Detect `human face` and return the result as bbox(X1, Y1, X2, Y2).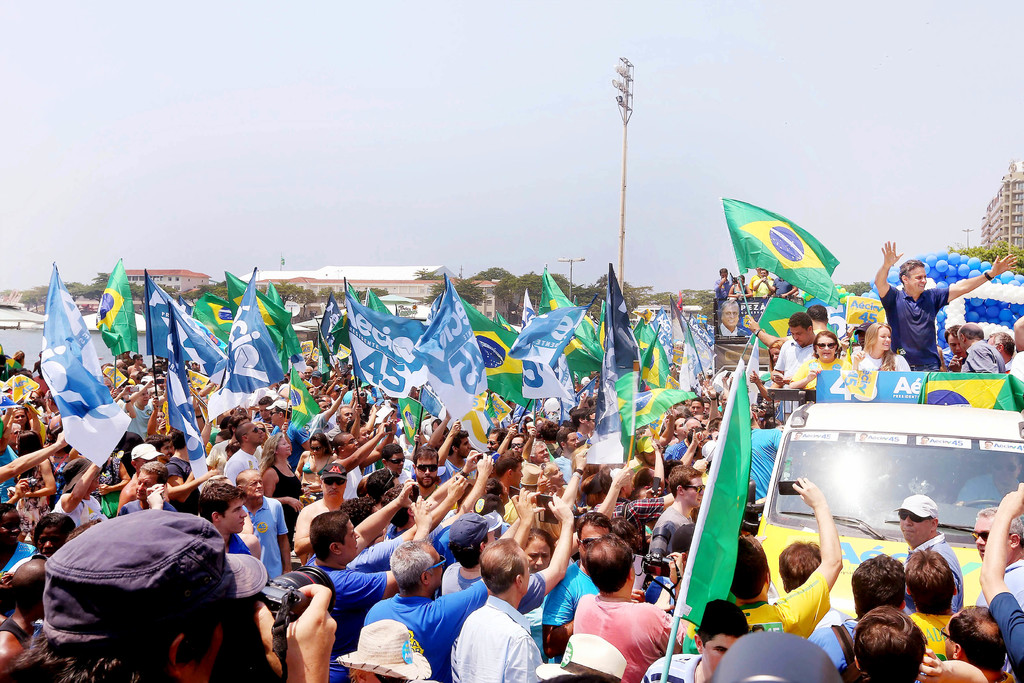
bbox(719, 393, 727, 409).
